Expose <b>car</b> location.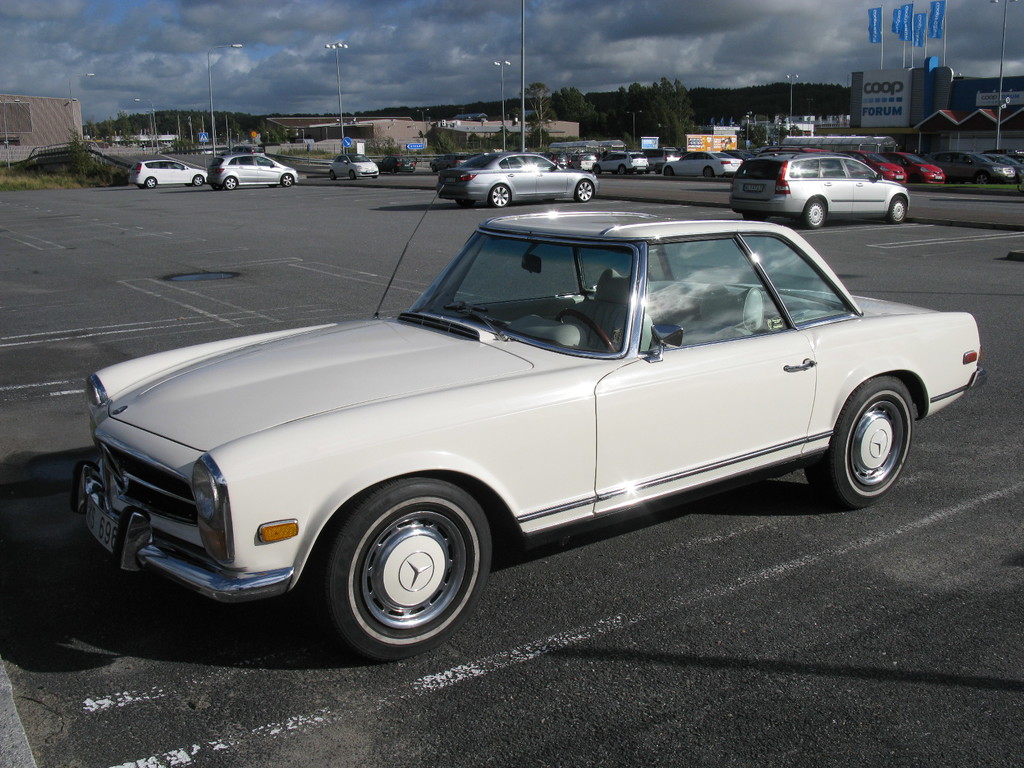
Exposed at 211,145,297,188.
